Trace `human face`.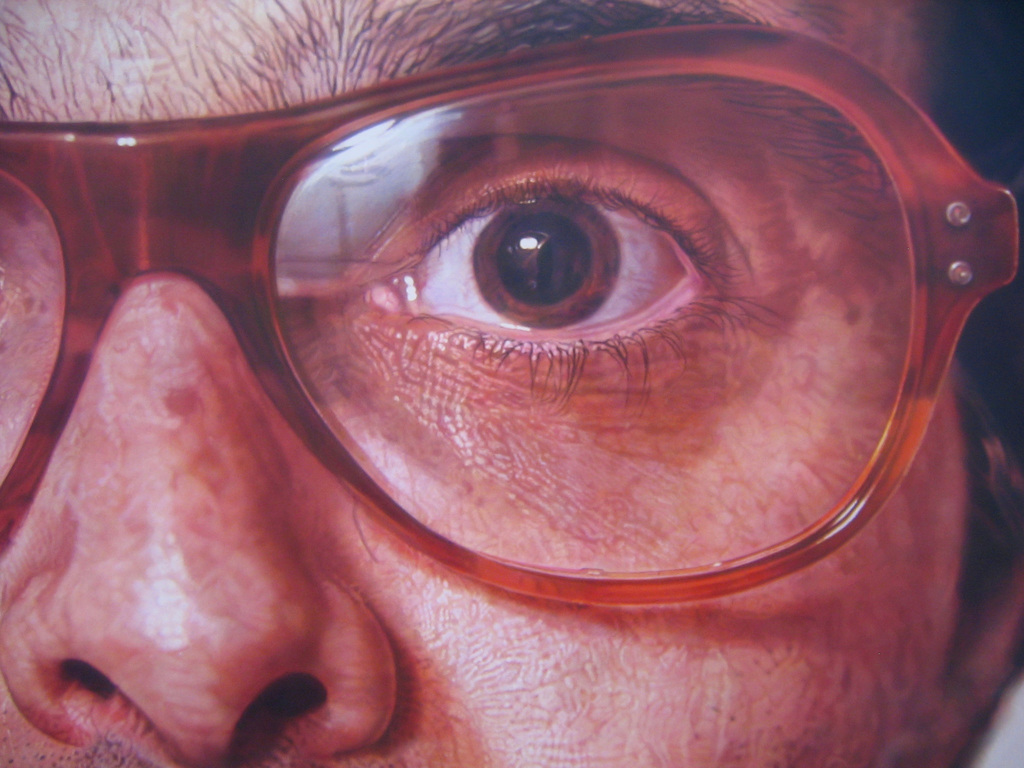
Traced to 0 0 972 767.
